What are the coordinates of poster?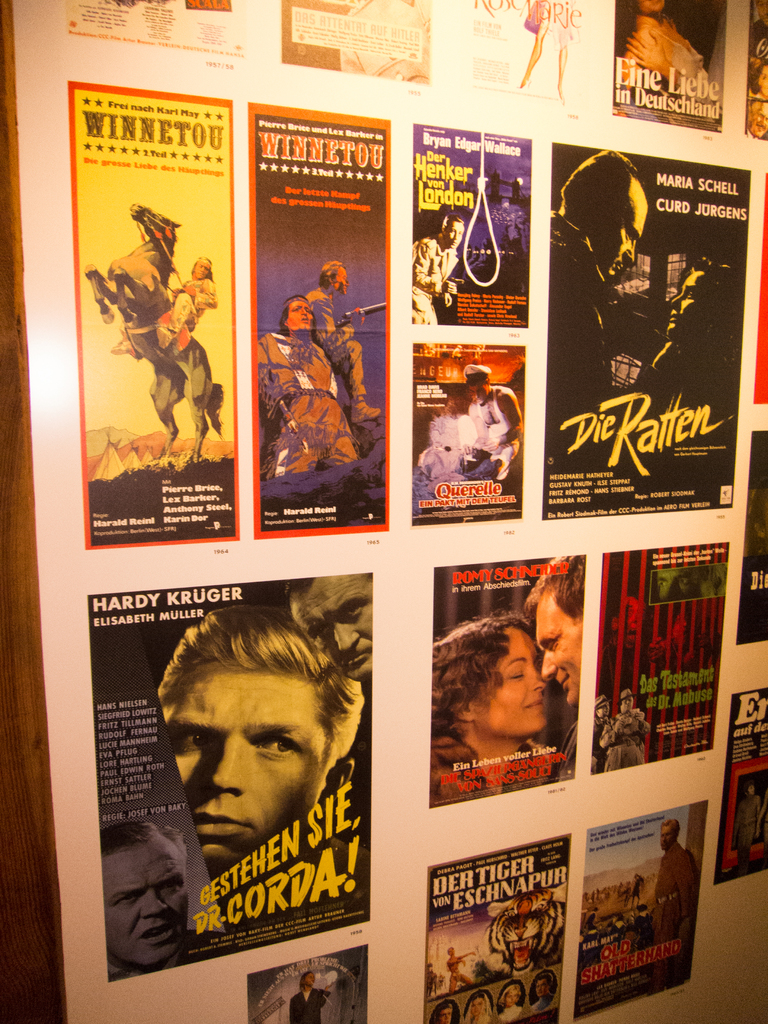
[2,0,767,1023].
